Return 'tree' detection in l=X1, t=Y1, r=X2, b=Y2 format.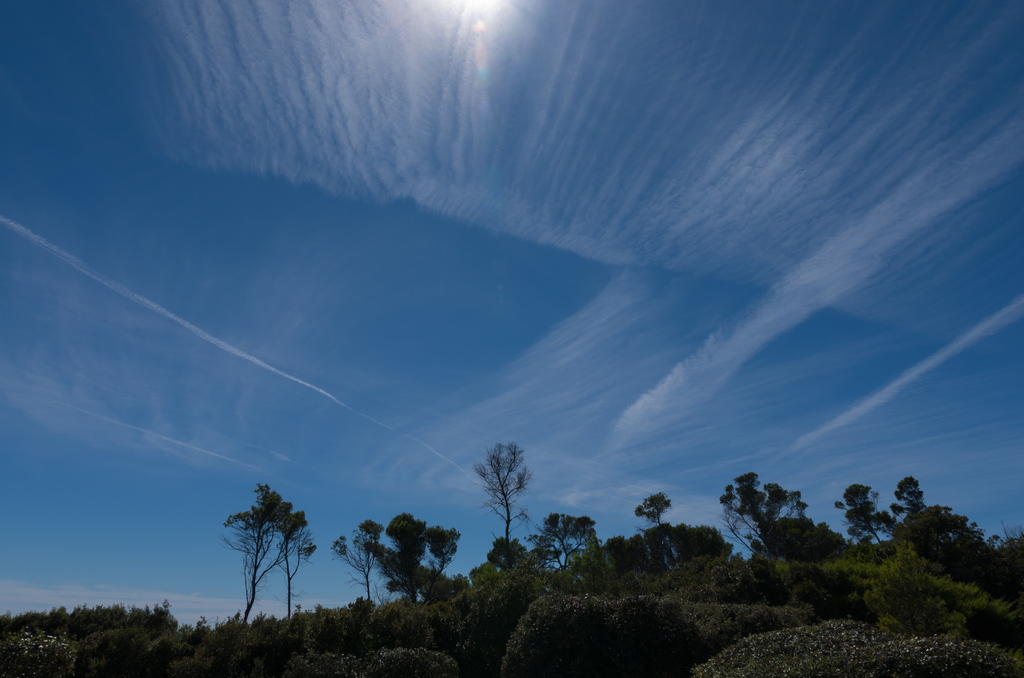
l=215, t=465, r=307, b=636.
